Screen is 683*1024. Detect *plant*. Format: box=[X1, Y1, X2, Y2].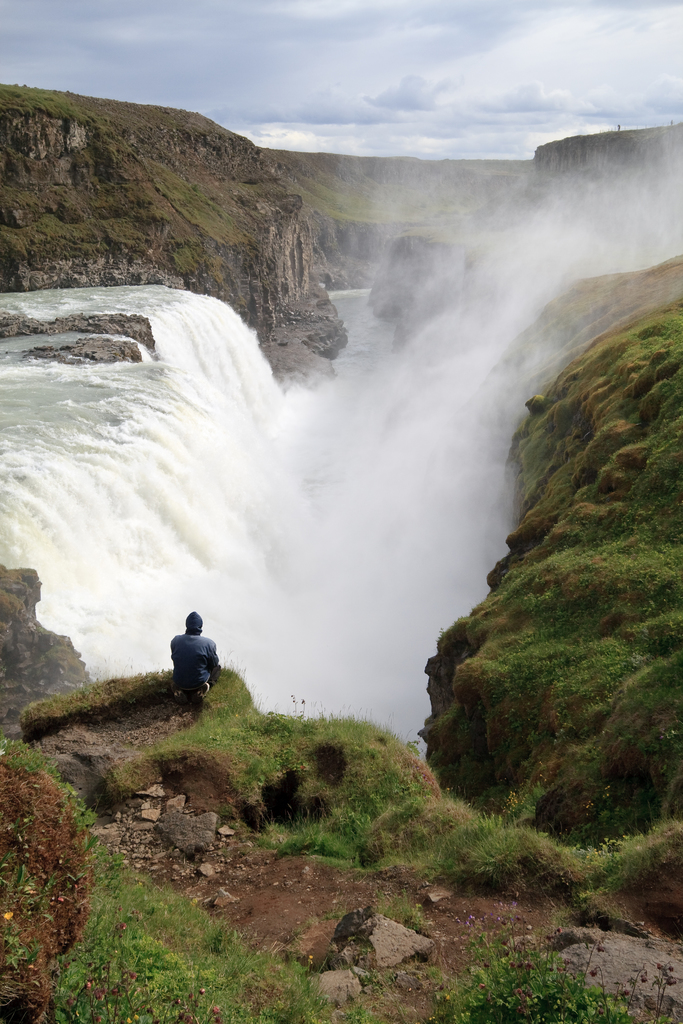
box=[288, 153, 545, 234].
